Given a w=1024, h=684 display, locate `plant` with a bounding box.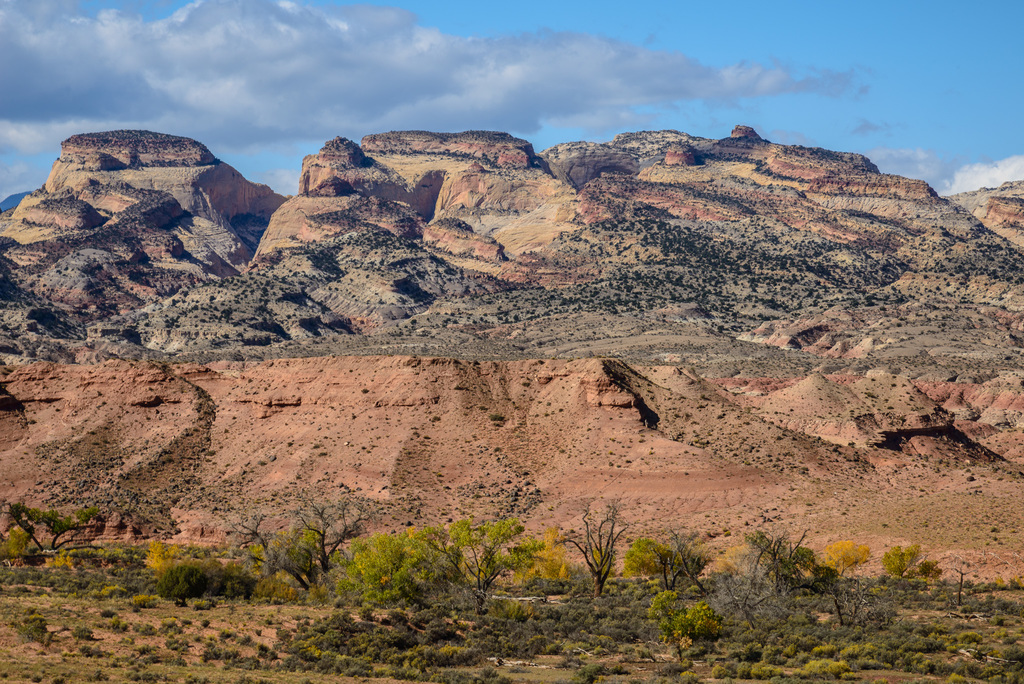
Located: 811 643 838 656.
